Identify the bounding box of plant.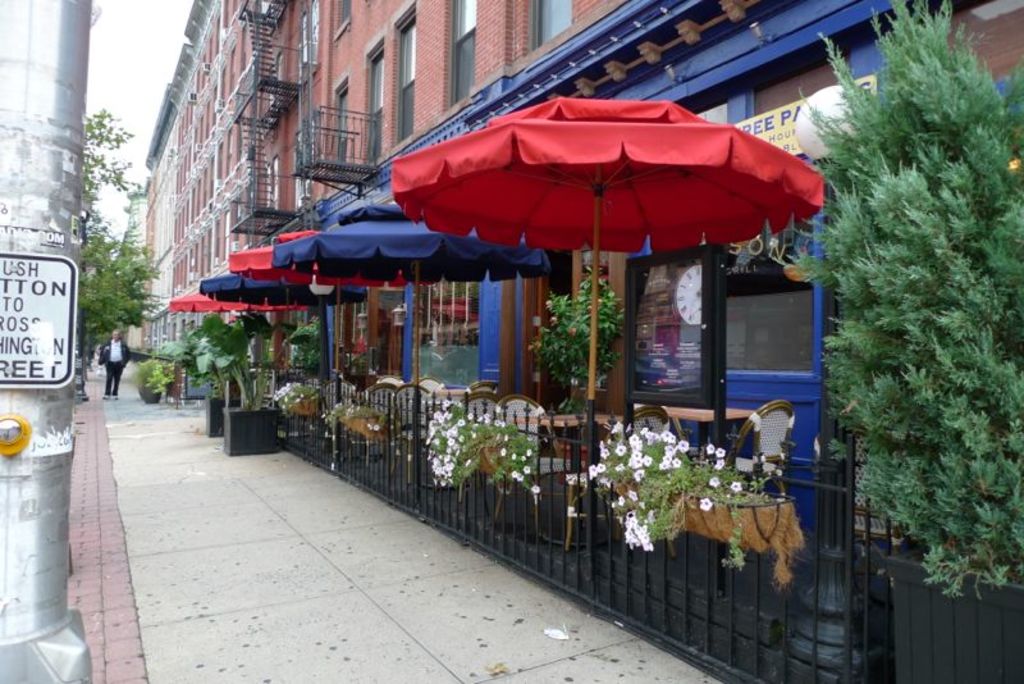
bbox=(527, 275, 612, 424).
